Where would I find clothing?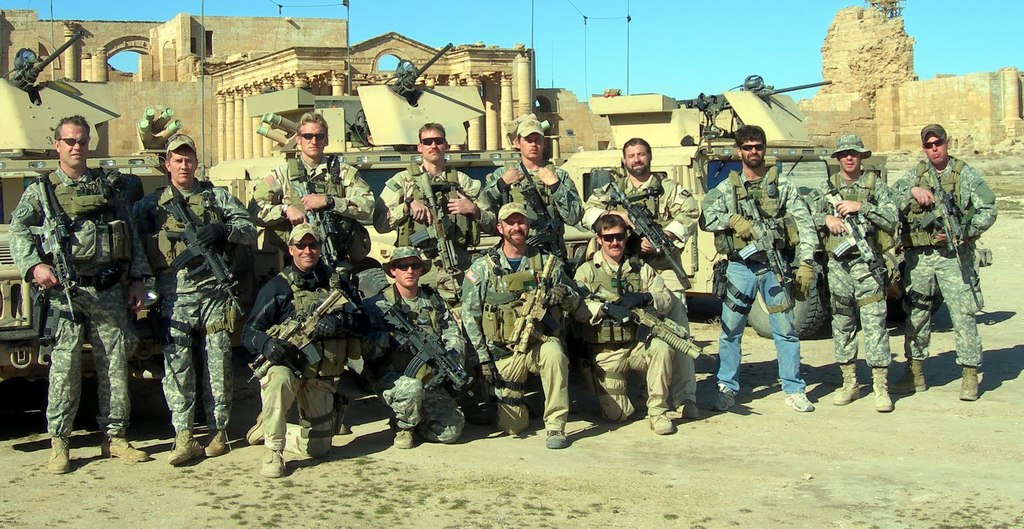
At l=351, t=281, r=477, b=443.
